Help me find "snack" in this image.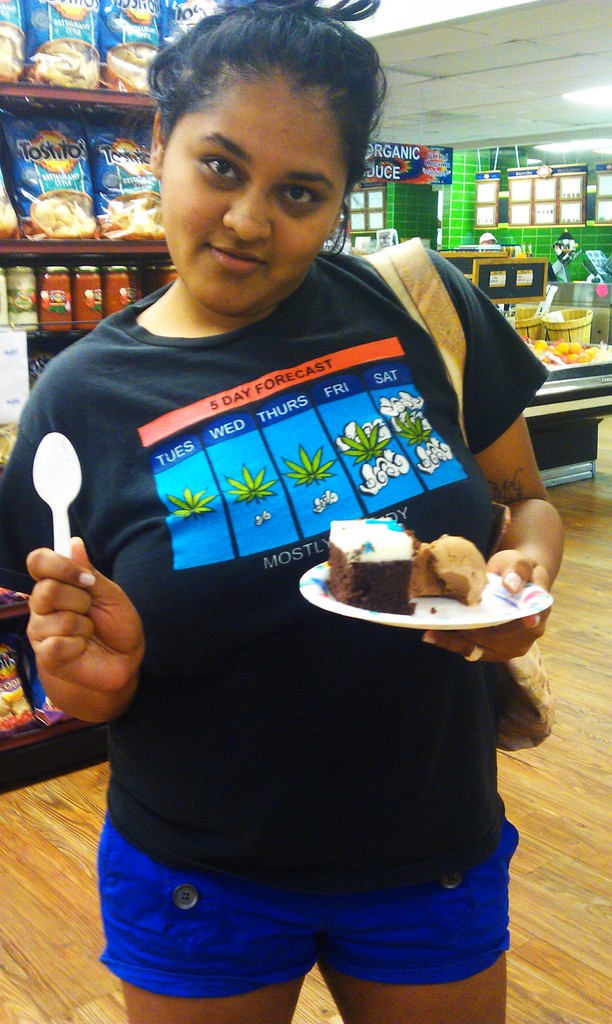
Found it: pyautogui.locateOnScreen(33, 191, 96, 238).
